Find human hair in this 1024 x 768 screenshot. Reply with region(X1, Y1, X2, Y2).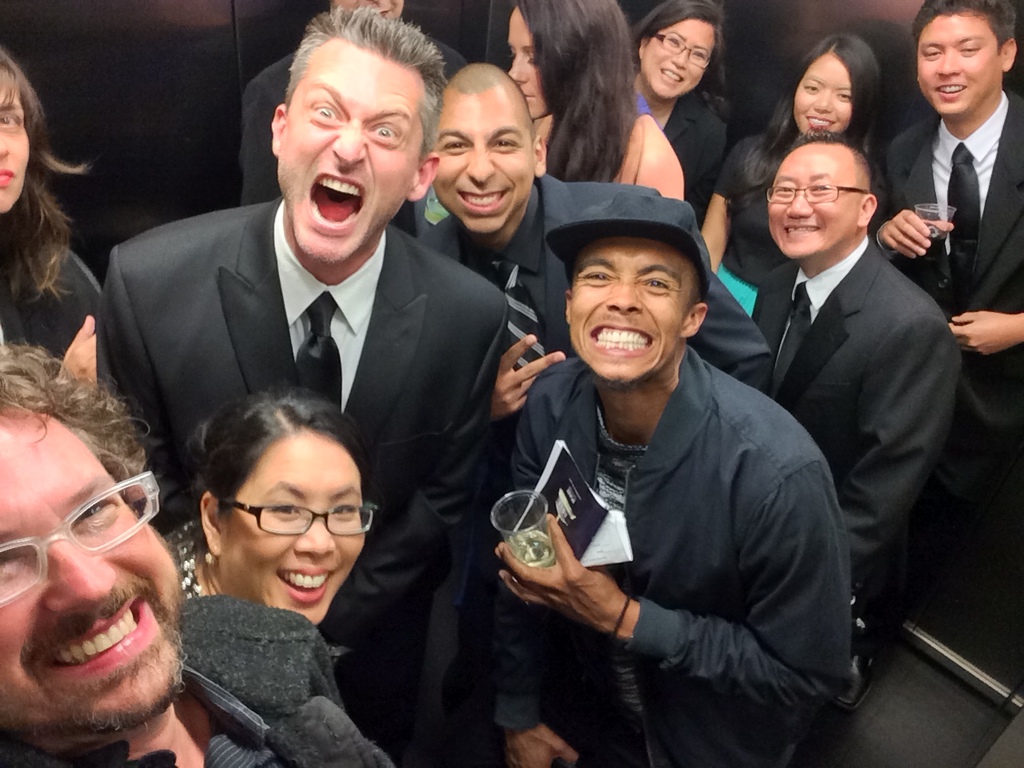
region(909, 0, 1015, 66).
